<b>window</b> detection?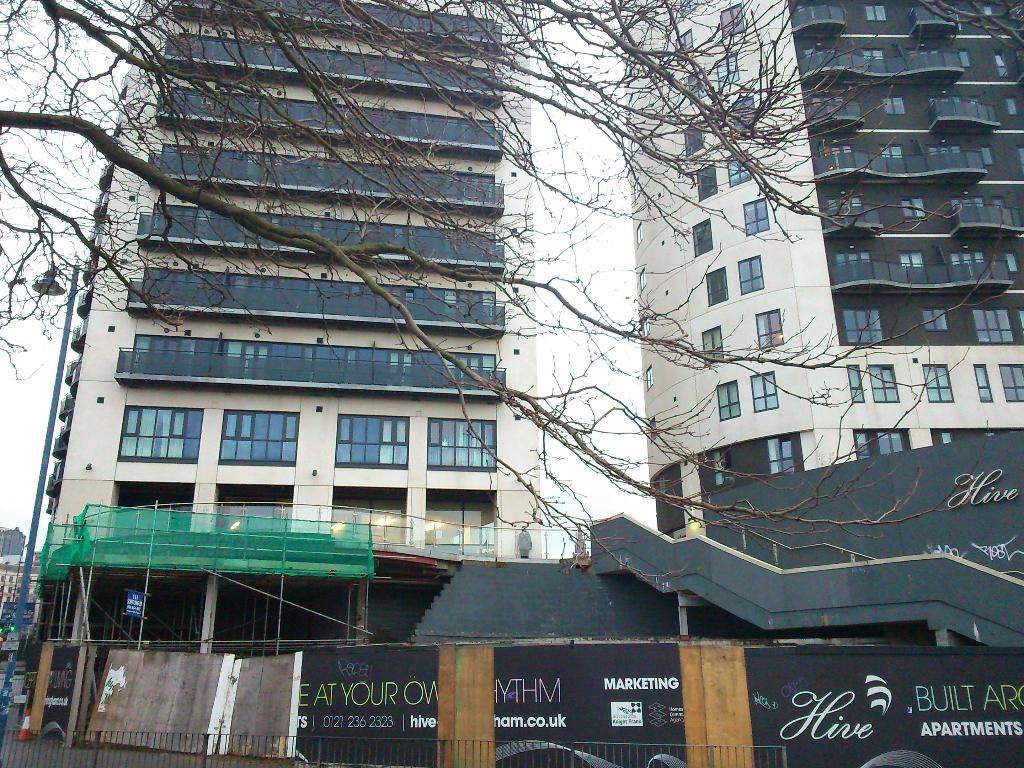
{"x1": 847, "y1": 360, "x2": 865, "y2": 405}
